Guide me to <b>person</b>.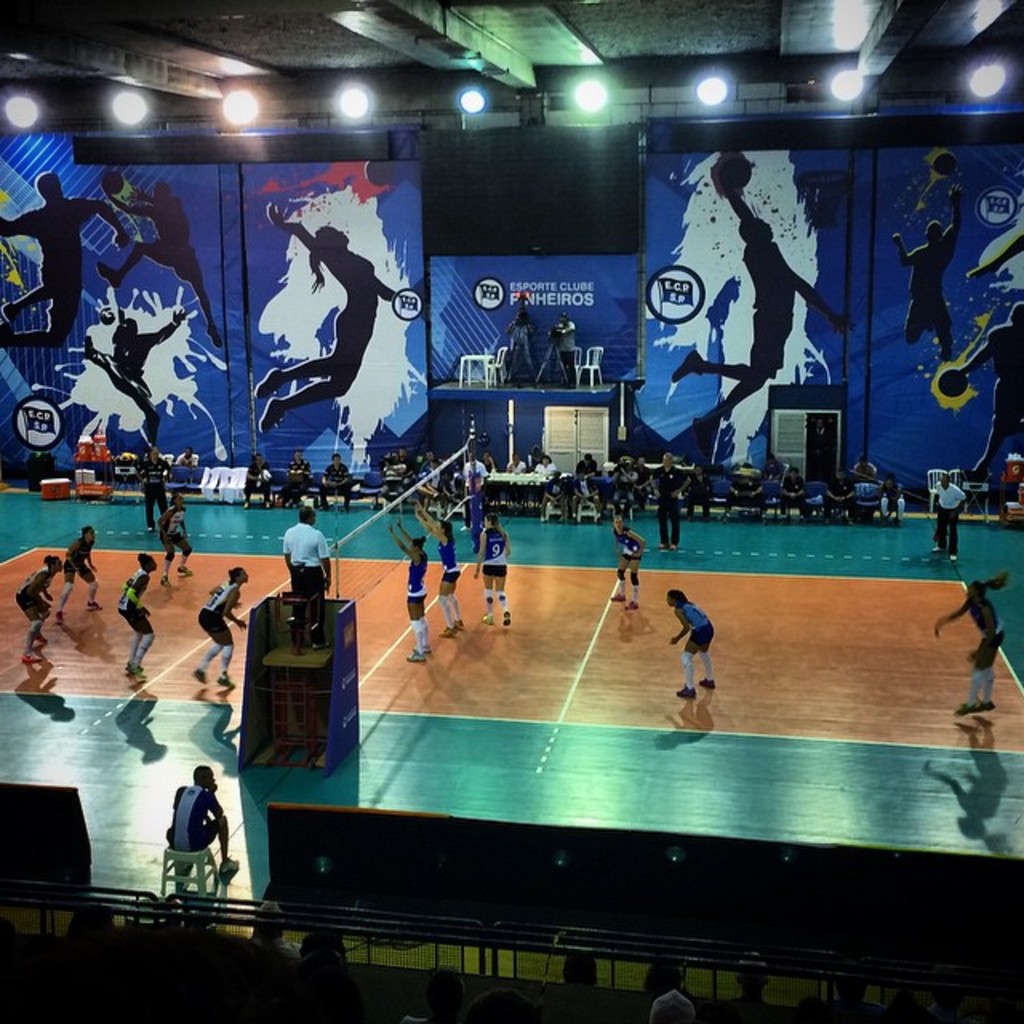
Guidance: crop(14, 547, 70, 672).
